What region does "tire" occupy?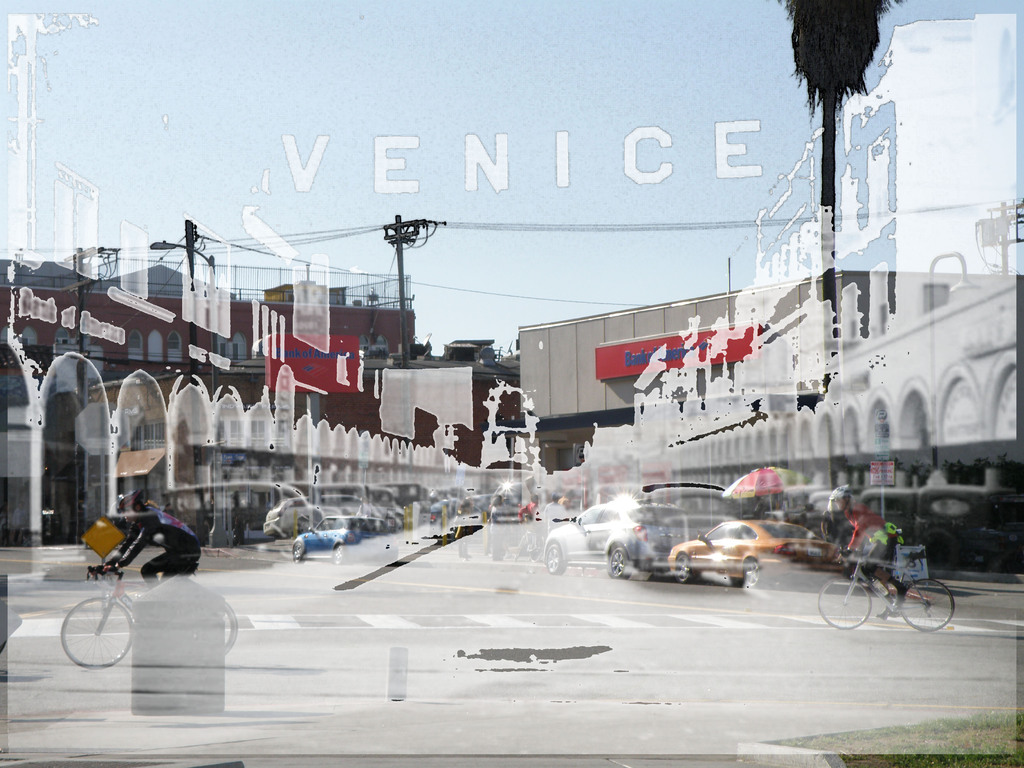
<box>544,543,566,575</box>.
